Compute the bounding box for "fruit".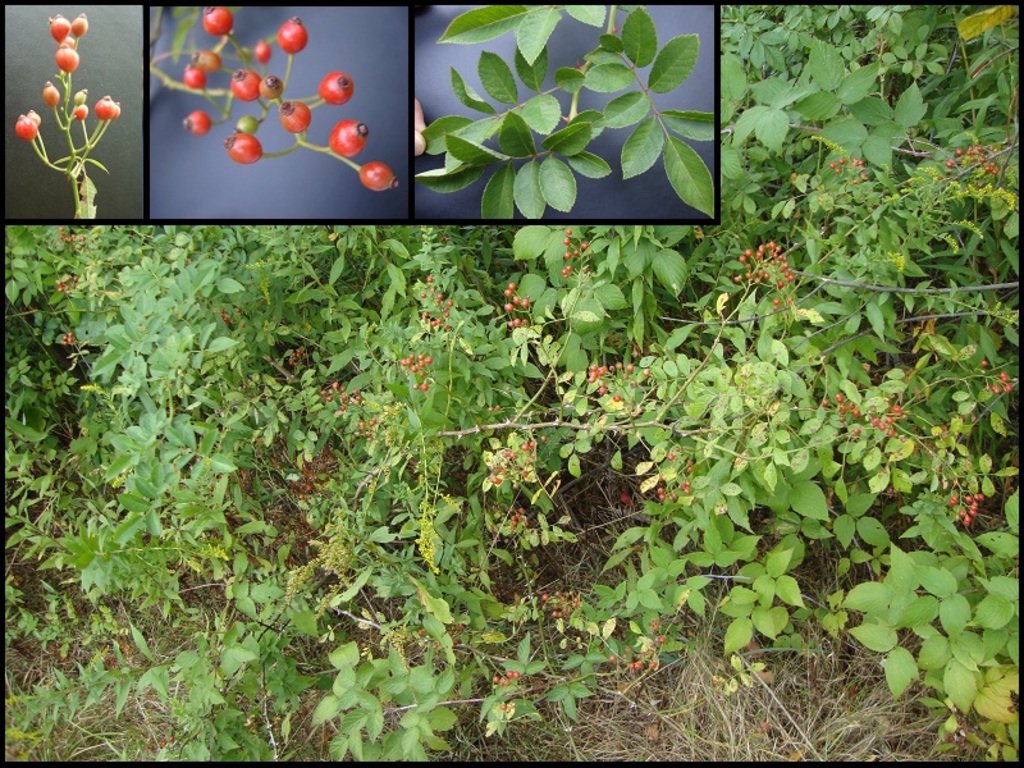
<box>225,128,265,165</box>.
